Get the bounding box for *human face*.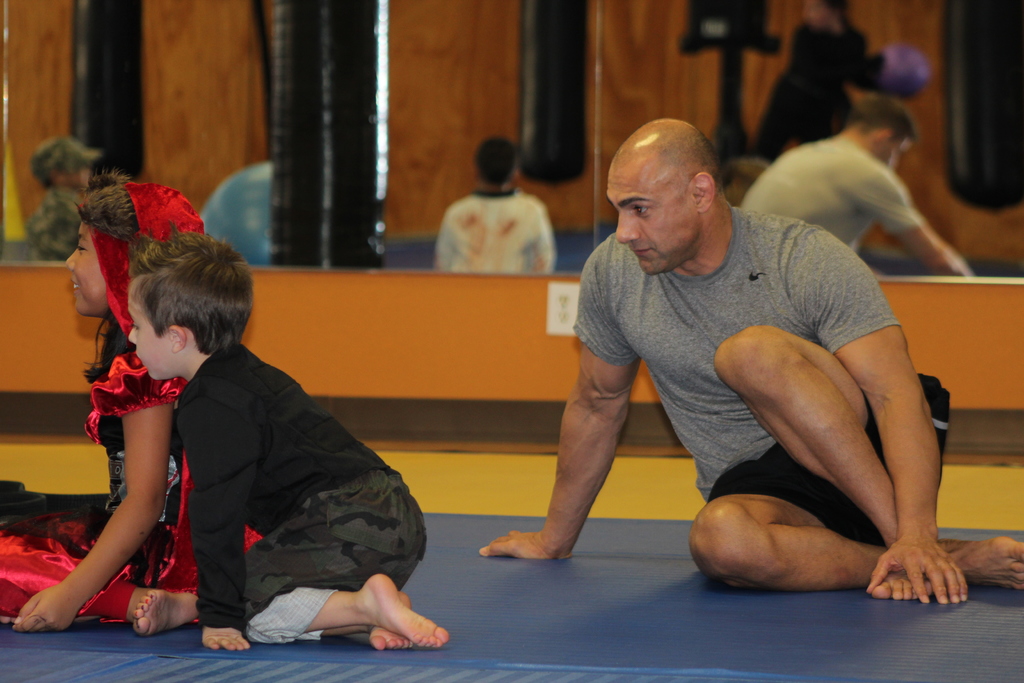
Rect(609, 168, 700, 276).
